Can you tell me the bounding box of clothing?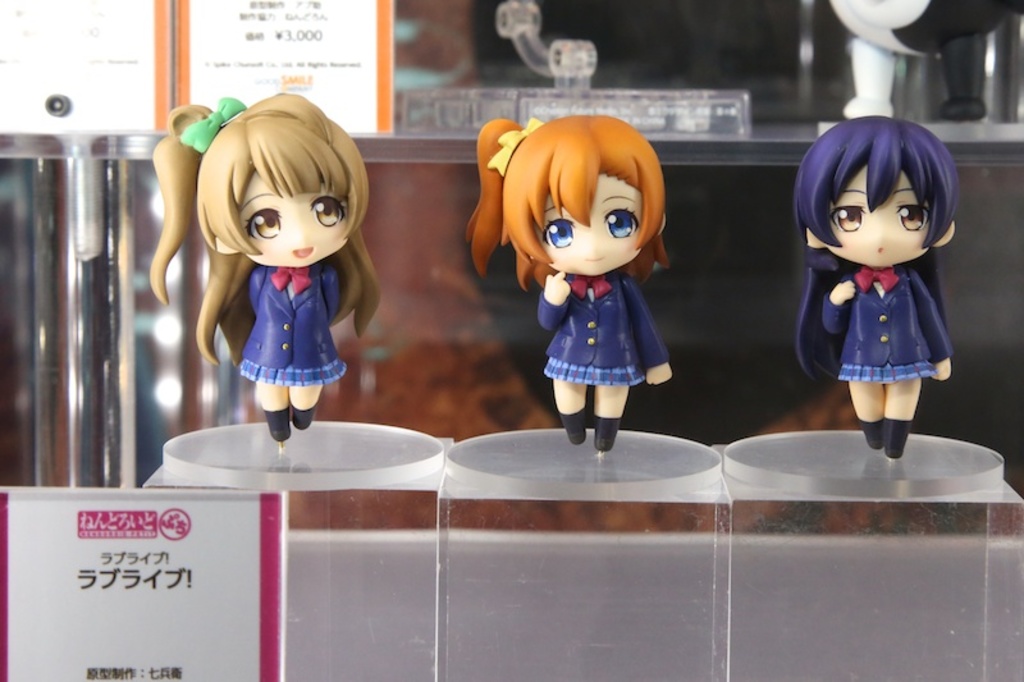
[237, 250, 349, 392].
